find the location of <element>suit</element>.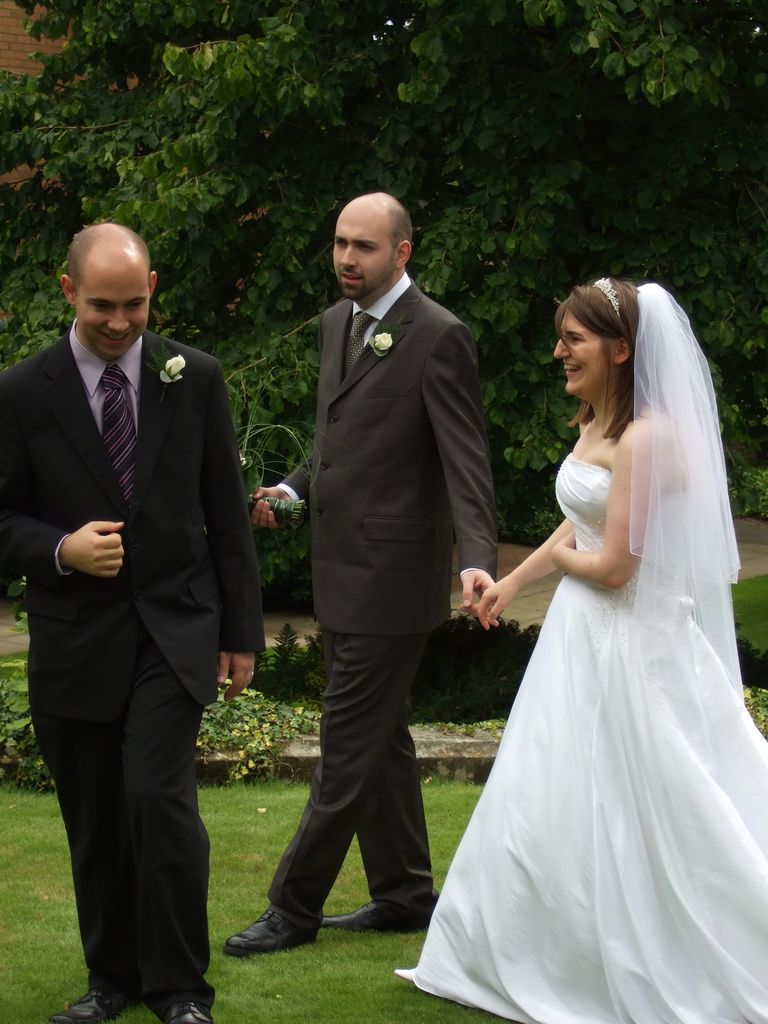
Location: 261, 271, 499, 929.
